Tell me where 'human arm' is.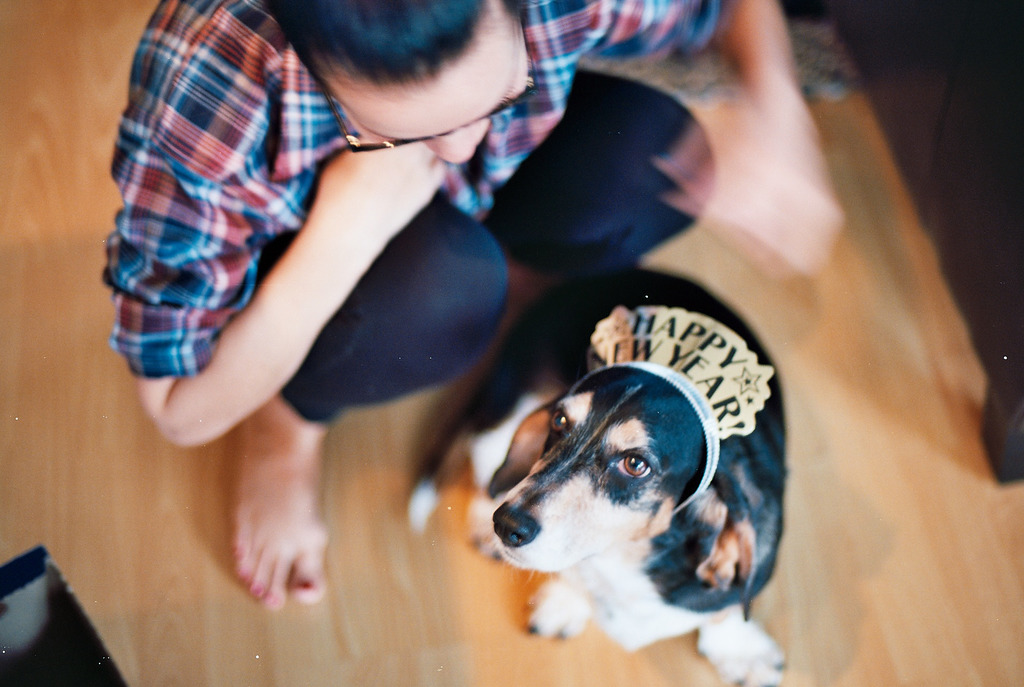
'human arm' is at (left=554, top=0, right=851, bottom=294).
